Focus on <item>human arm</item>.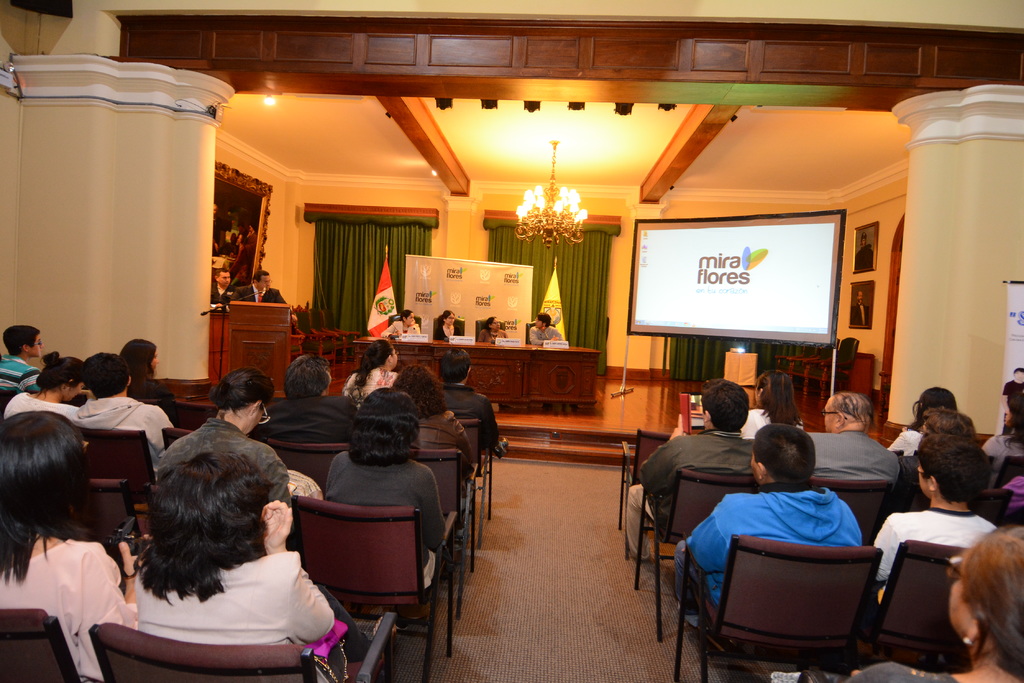
Focused at region(278, 289, 287, 302).
